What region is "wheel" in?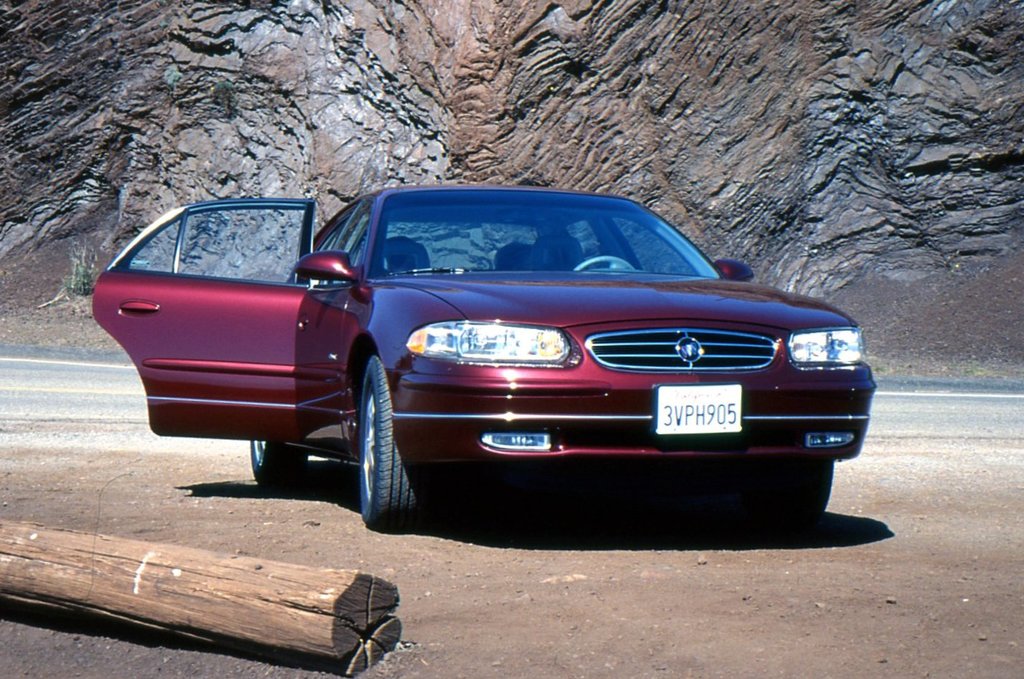
BBox(250, 440, 305, 492).
